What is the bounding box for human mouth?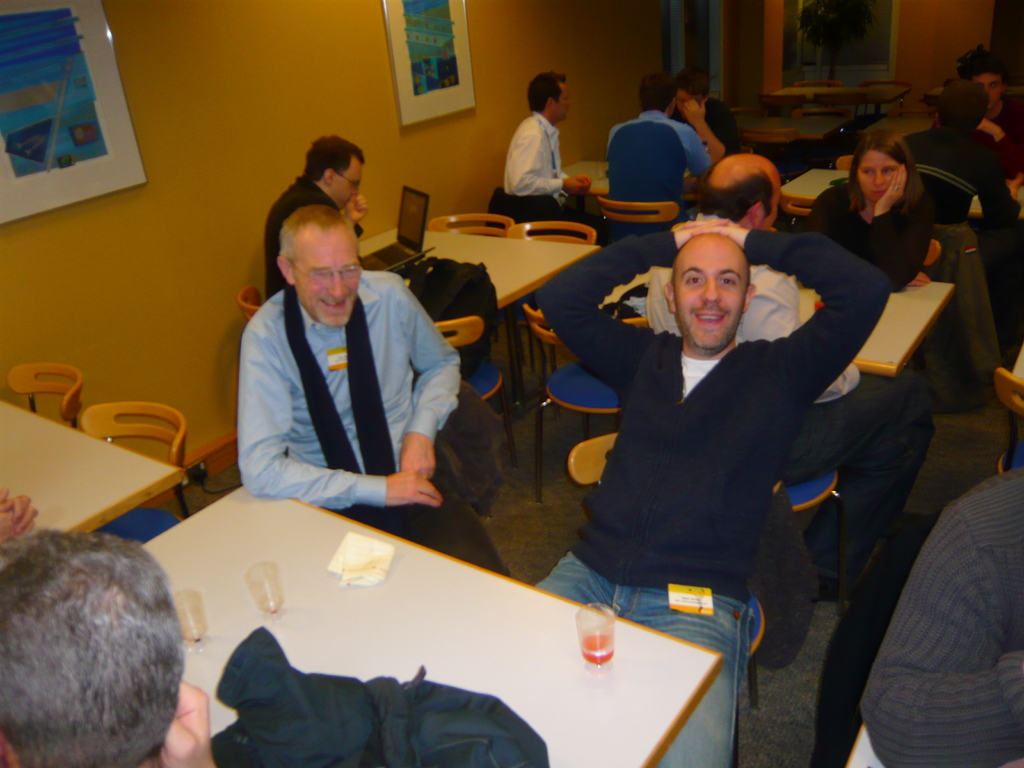
box=[320, 294, 344, 308].
